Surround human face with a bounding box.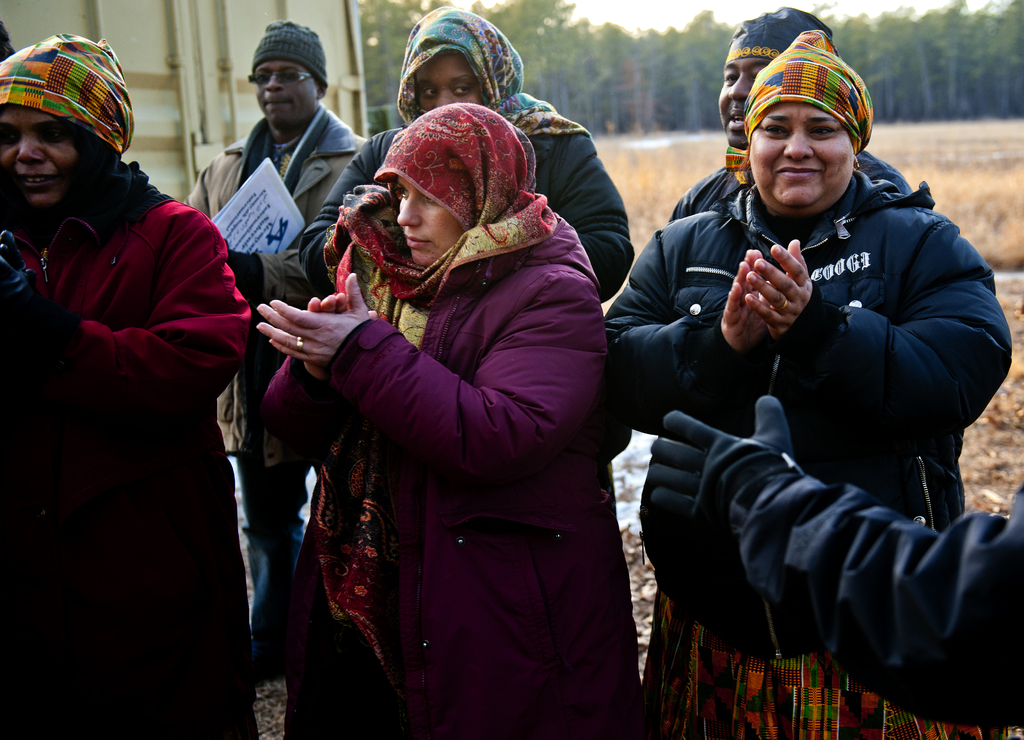
{"left": 253, "top": 54, "right": 303, "bottom": 139}.
